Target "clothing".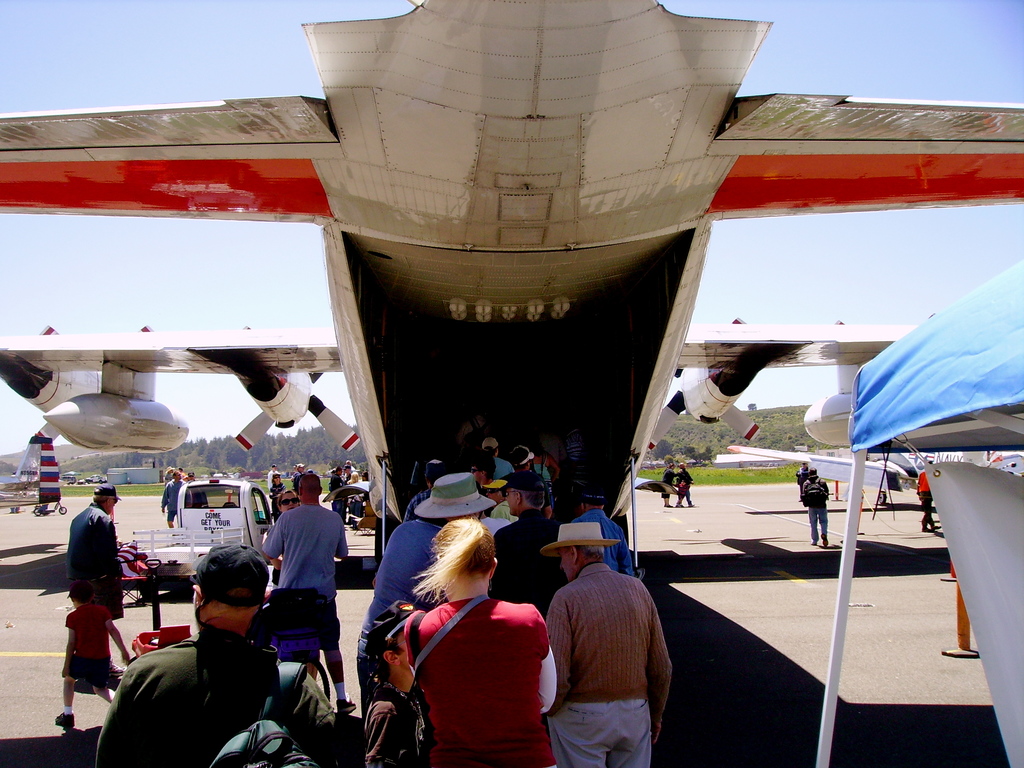
Target region: x1=157 y1=483 x2=179 y2=503.
